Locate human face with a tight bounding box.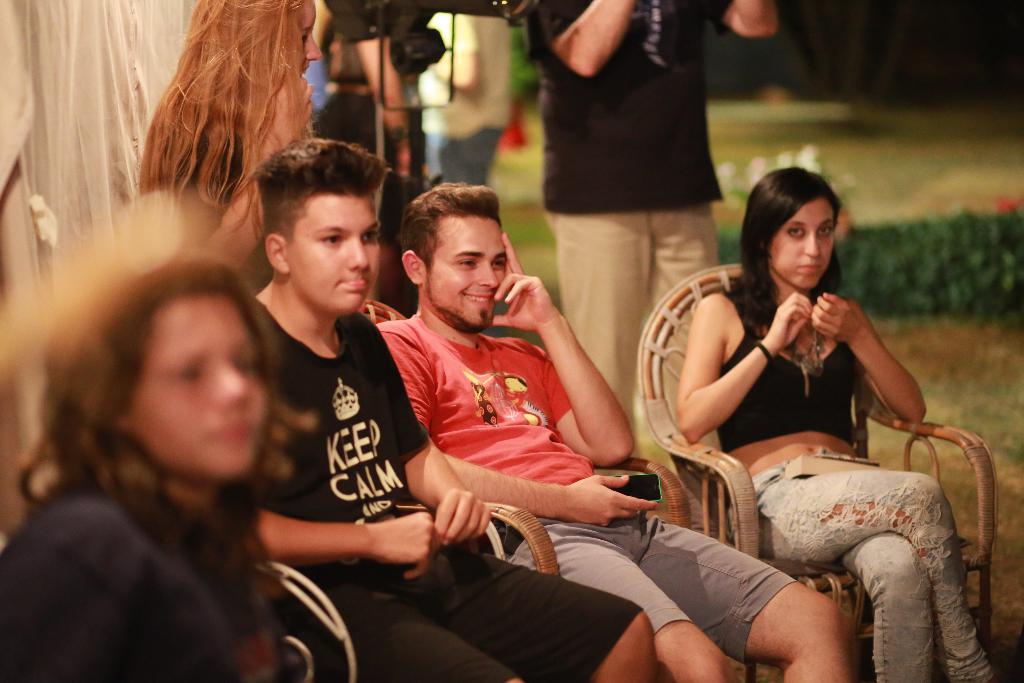
select_region(417, 215, 508, 327).
